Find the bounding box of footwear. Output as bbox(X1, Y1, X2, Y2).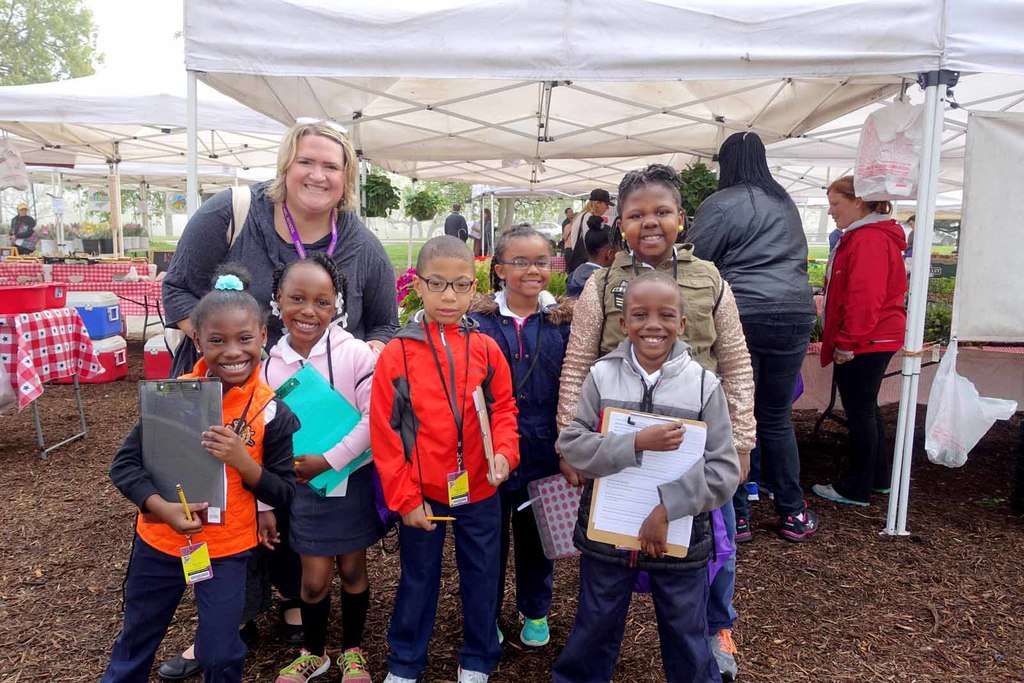
bbox(456, 664, 490, 682).
